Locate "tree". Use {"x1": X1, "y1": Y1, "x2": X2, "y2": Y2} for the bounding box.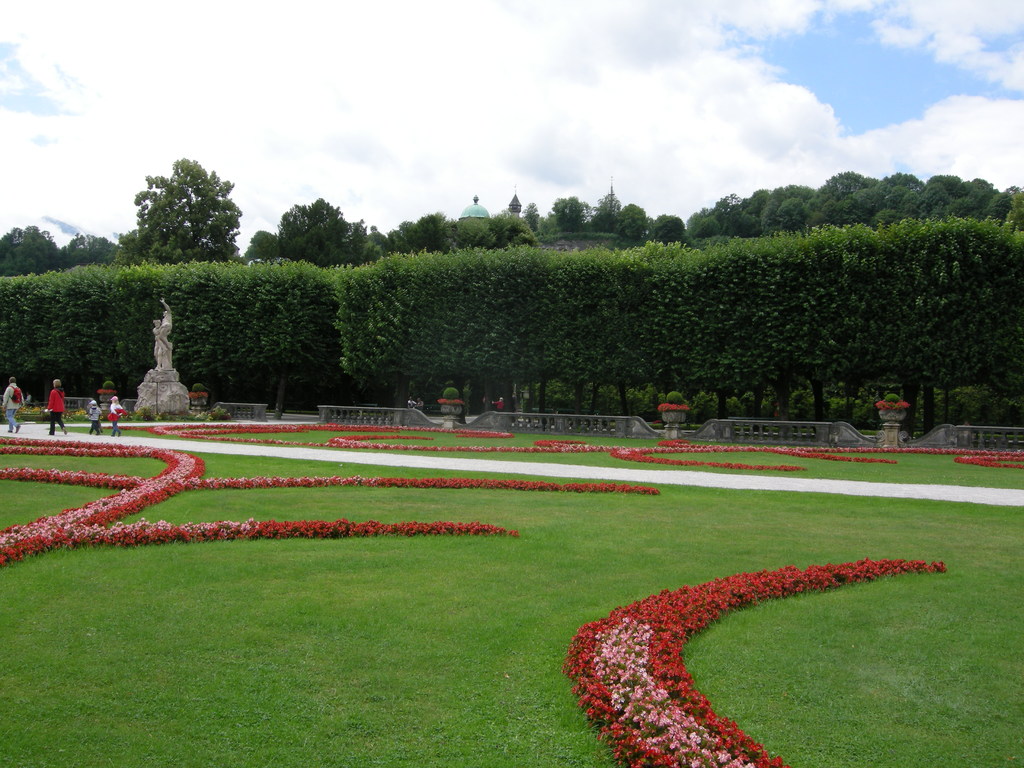
{"x1": 114, "y1": 141, "x2": 243, "y2": 284}.
